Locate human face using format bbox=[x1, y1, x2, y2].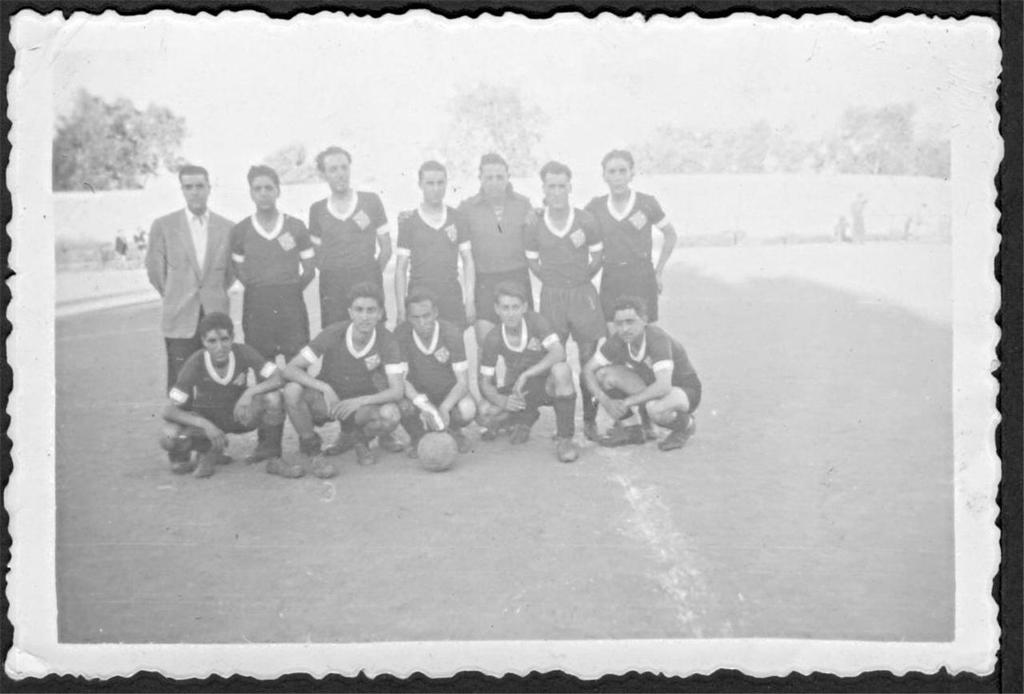
bbox=[411, 306, 438, 336].
